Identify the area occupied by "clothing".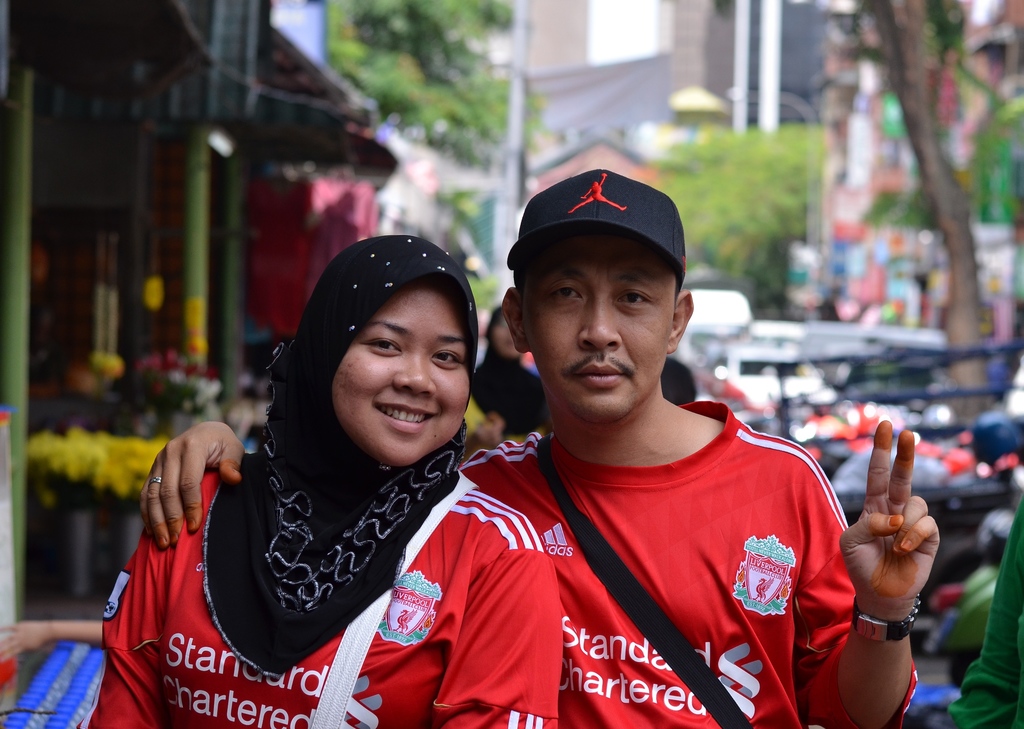
Area: bbox=[454, 302, 557, 446].
